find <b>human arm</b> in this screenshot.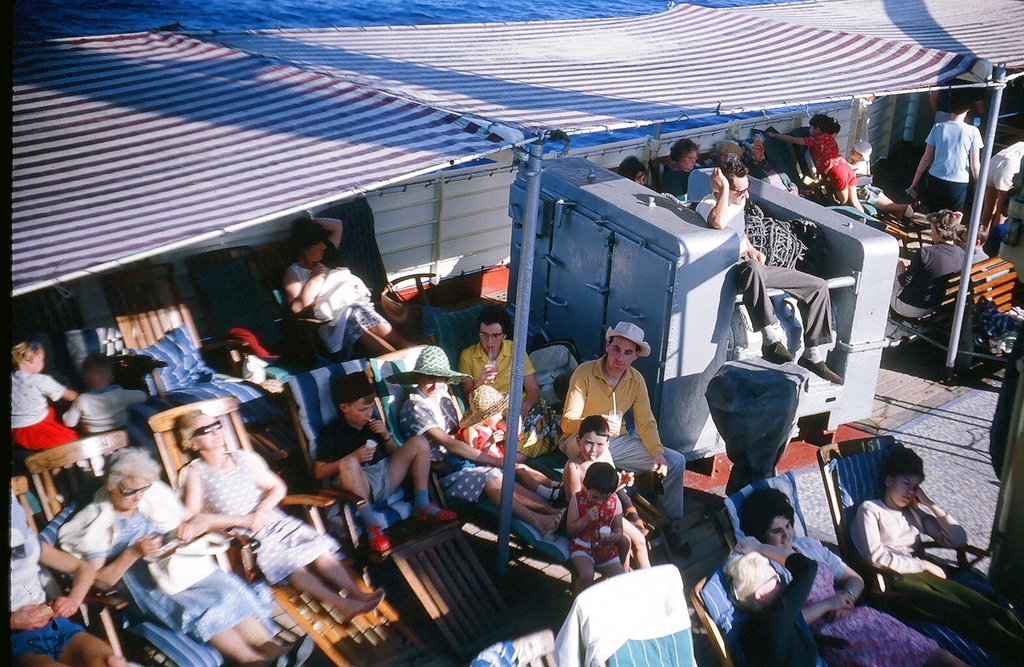
The bounding box for <b>human arm</b> is rect(456, 348, 491, 395).
